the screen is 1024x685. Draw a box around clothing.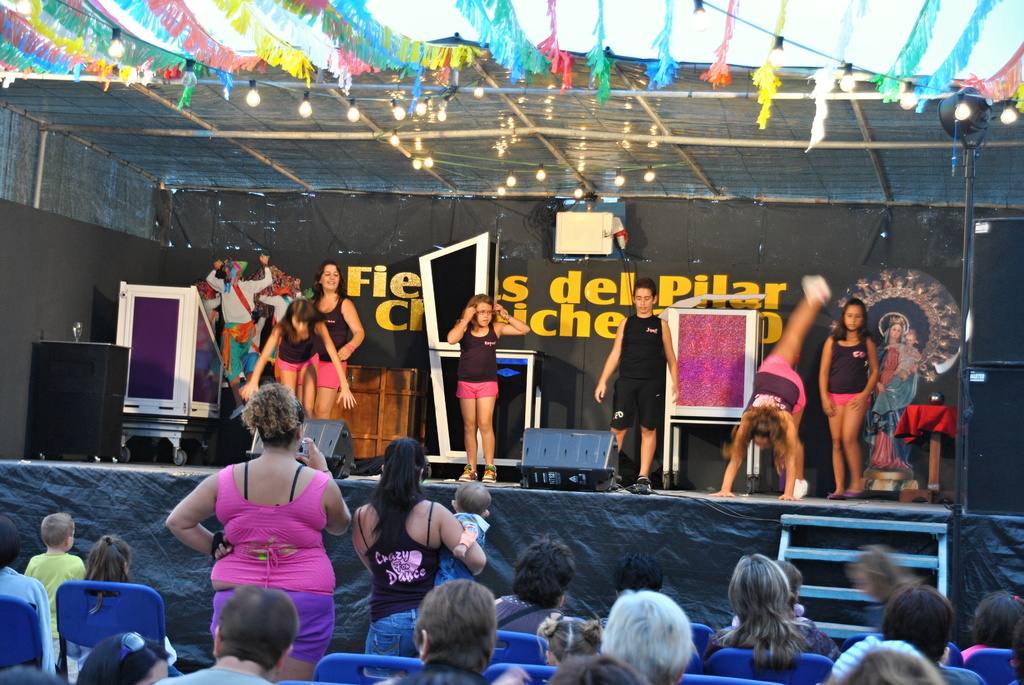
205 269 272 383.
